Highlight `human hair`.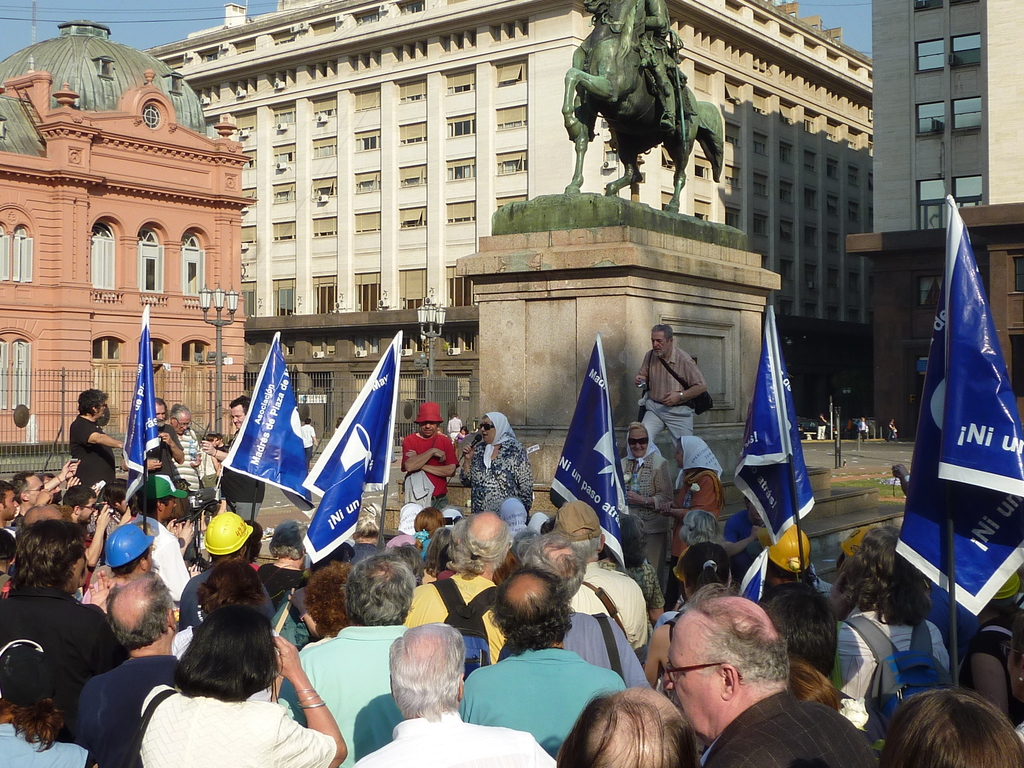
Highlighted region: 0 680 67 755.
